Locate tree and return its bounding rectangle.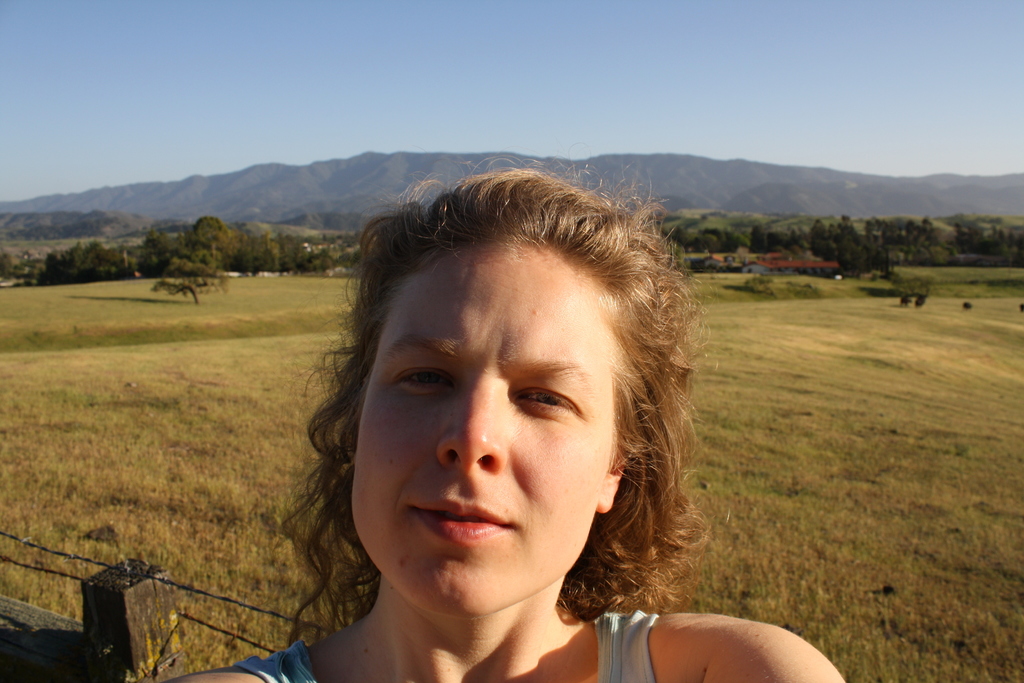
{"left": 811, "top": 217, "right": 888, "bottom": 283}.
